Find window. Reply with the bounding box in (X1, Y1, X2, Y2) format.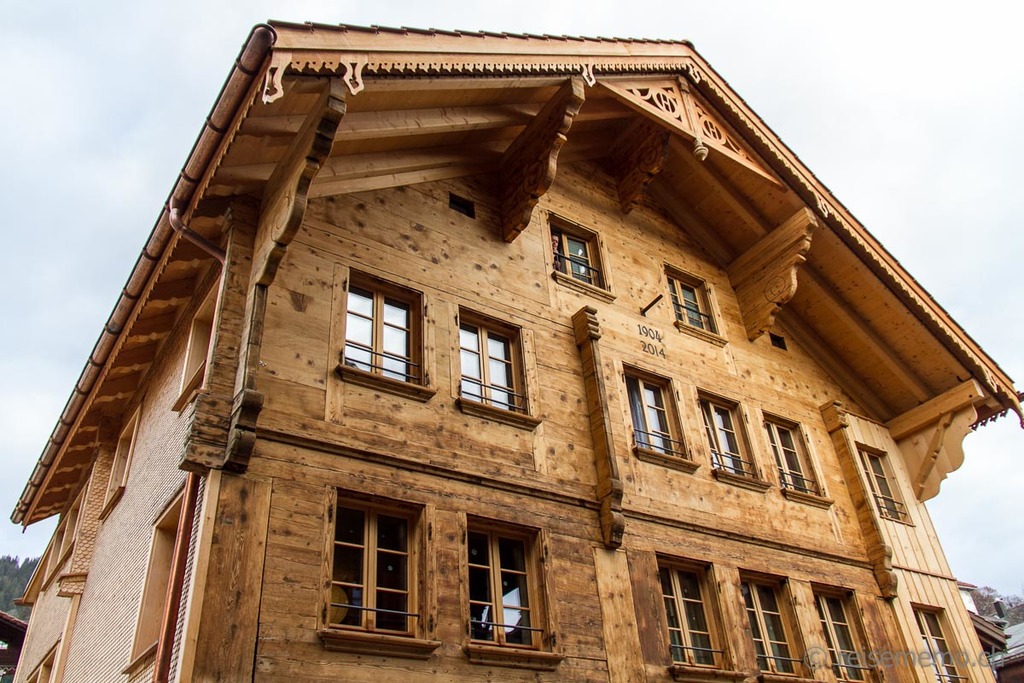
(617, 362, 691, 470).
